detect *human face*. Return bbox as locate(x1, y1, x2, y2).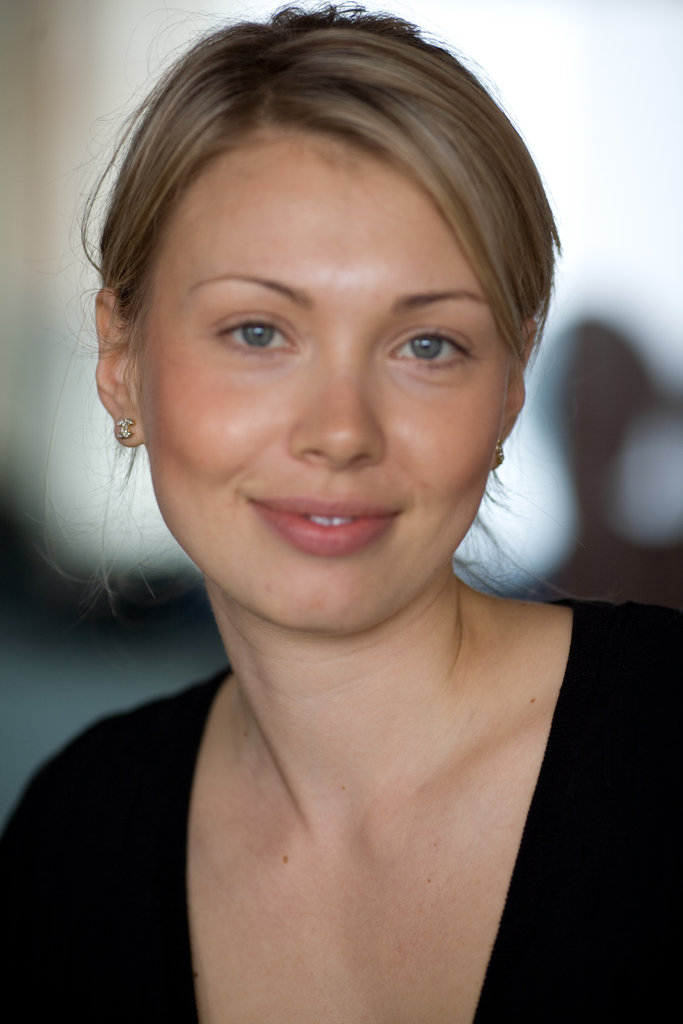
locate(128, 120, 520, 638).
